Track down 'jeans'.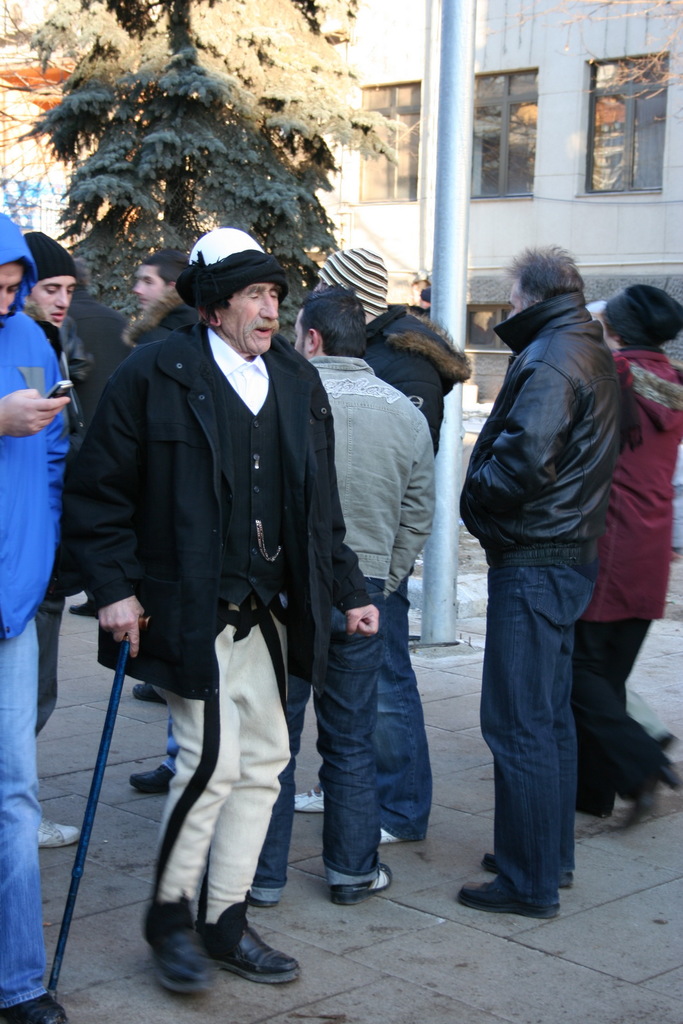
Tracked to (475, 532, 606, 930).
